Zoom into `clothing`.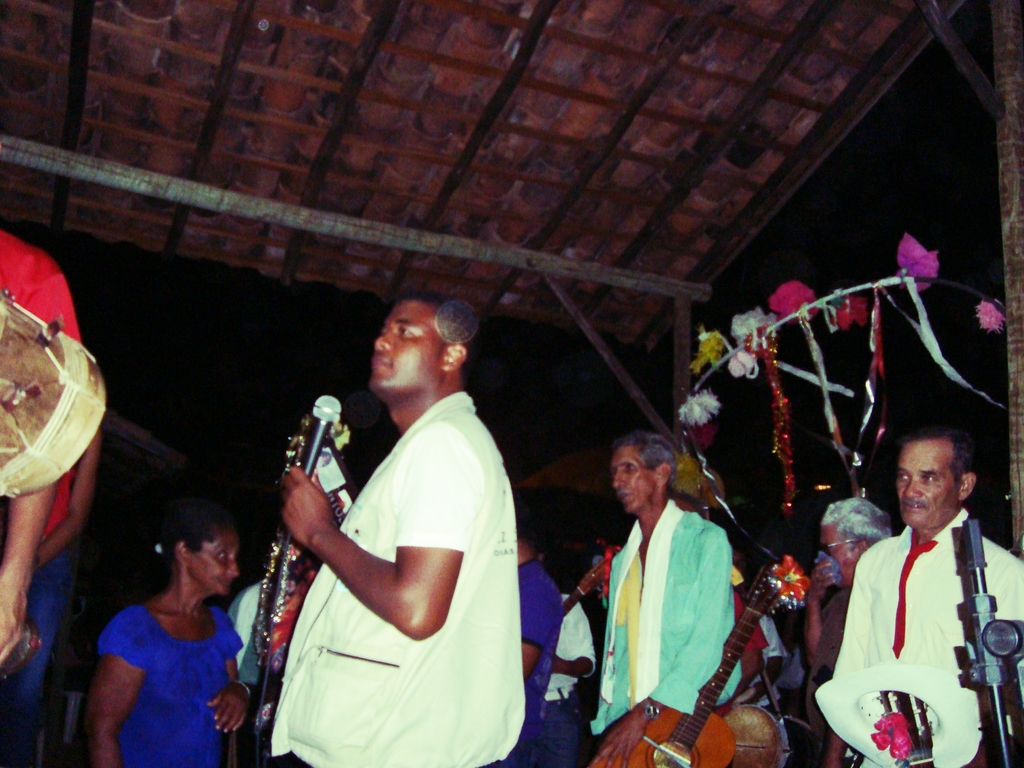
Zoom target: 808/502/1017/767.
